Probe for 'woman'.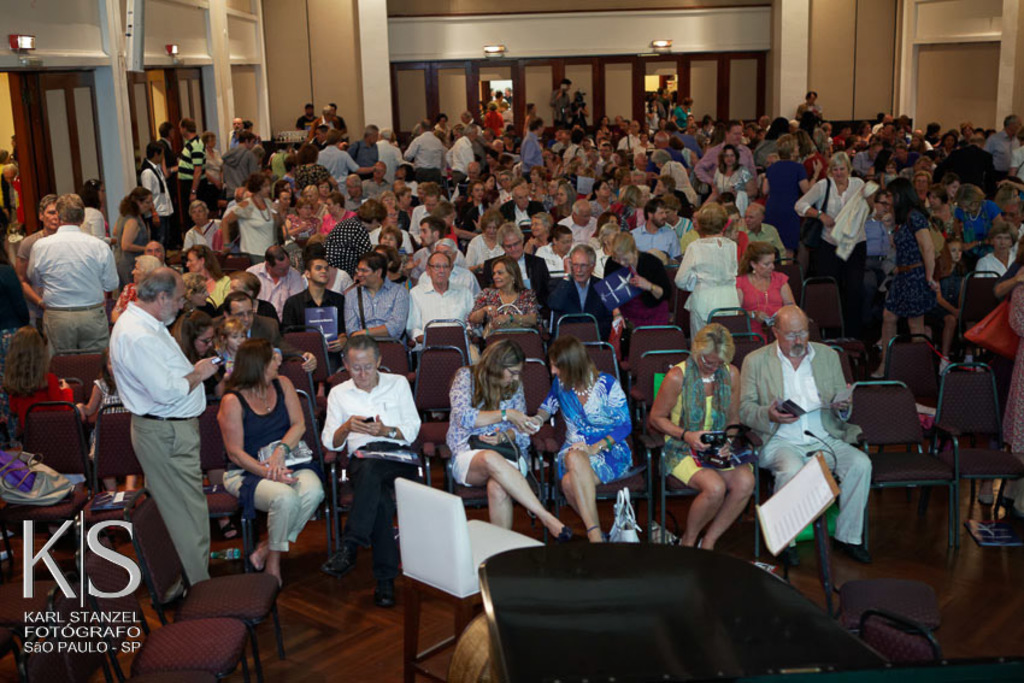
Probe result: [x1=585, y1=182, x2=613, y2=217].
